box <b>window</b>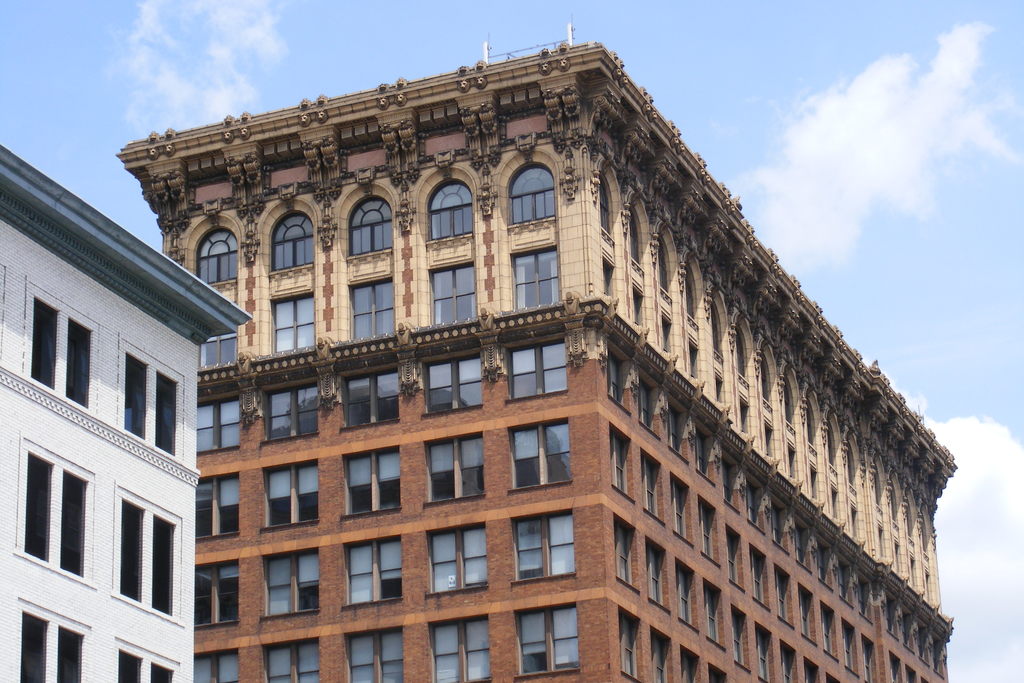
region(195, 393, 240, 461)
